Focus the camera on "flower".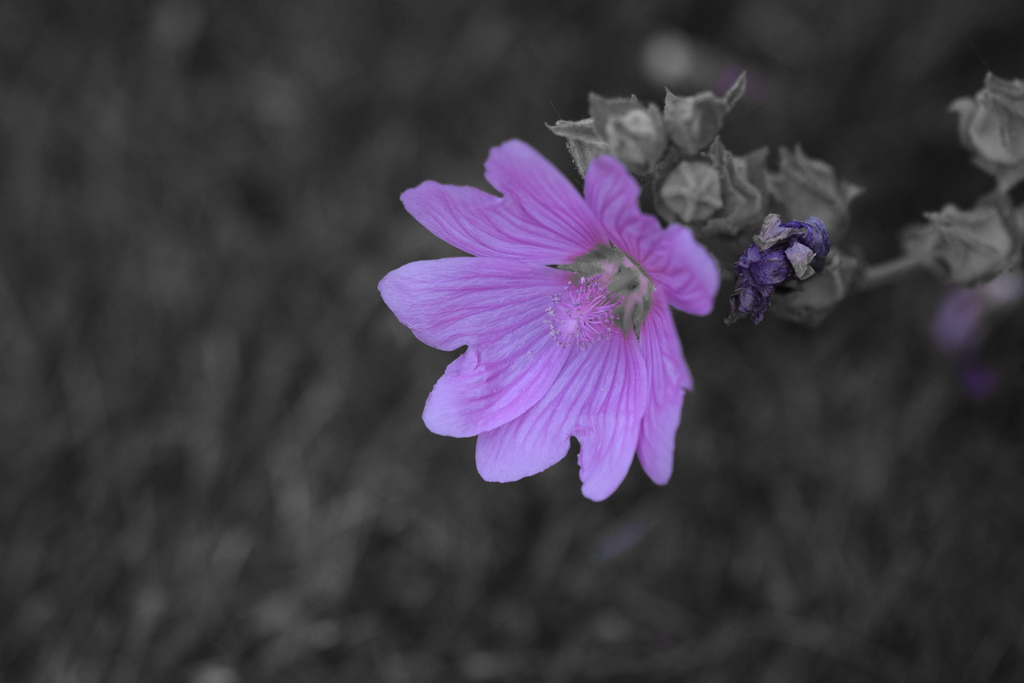
Focus region: detection(970, 362, 998, 403).
